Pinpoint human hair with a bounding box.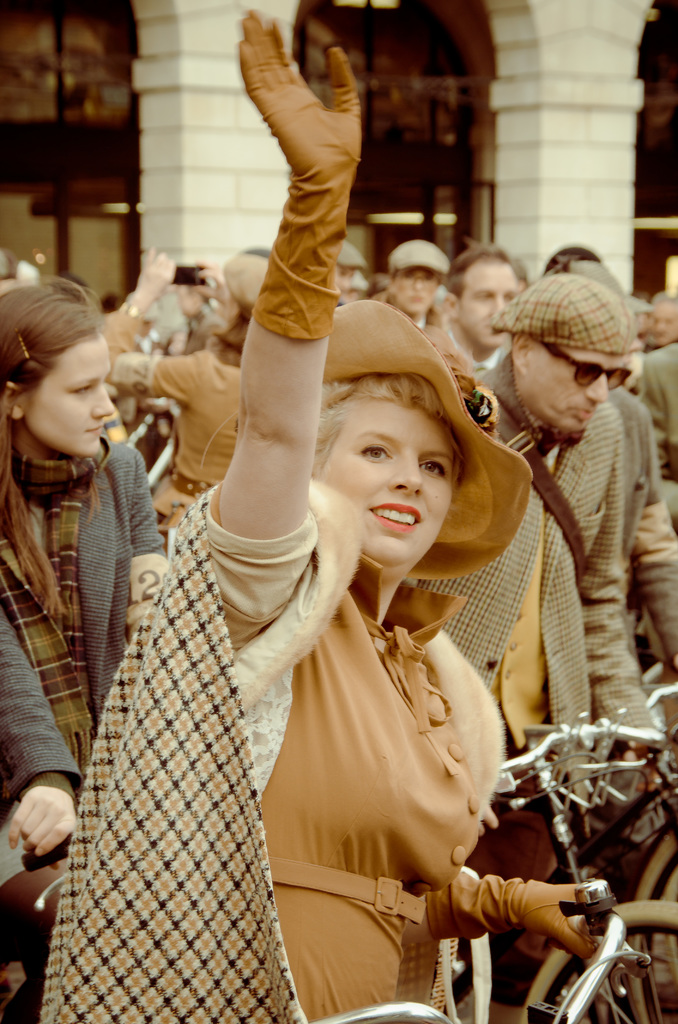
BBox(194, 379, 465, 486).
